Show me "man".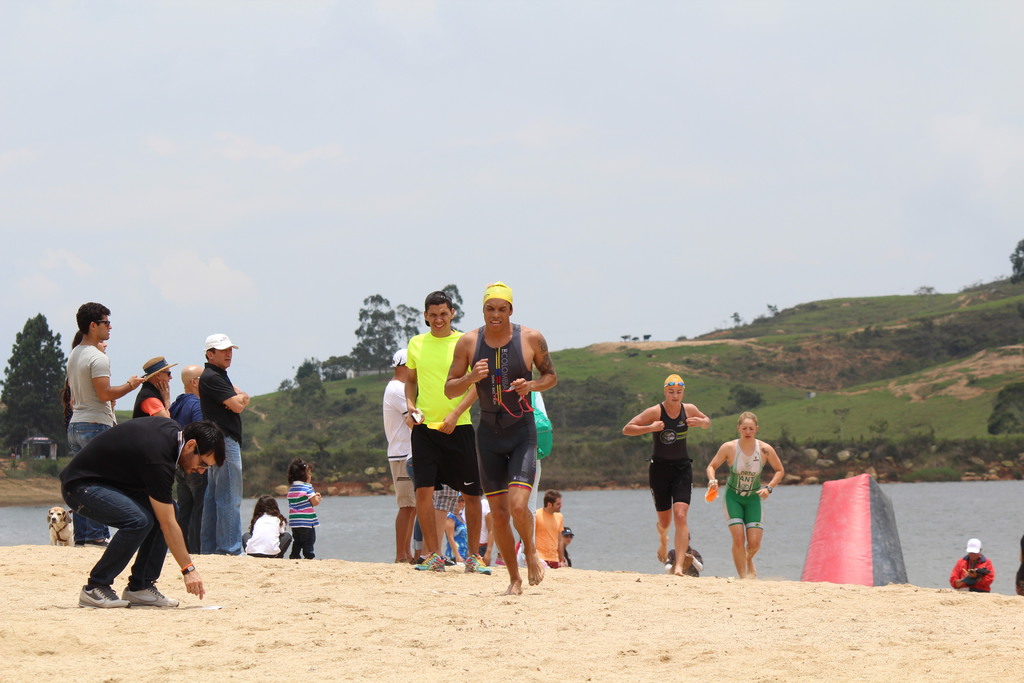
"man" is here: l=172, t=364, r=198, b=545.
